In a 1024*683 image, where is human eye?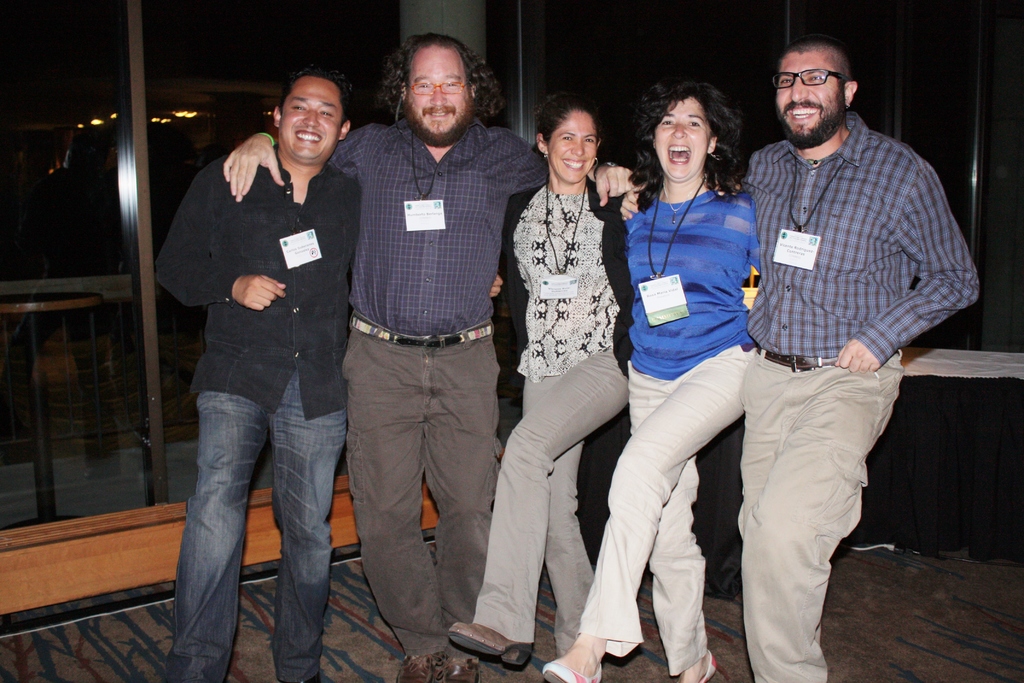
locate(419, 79, 433, 89).
